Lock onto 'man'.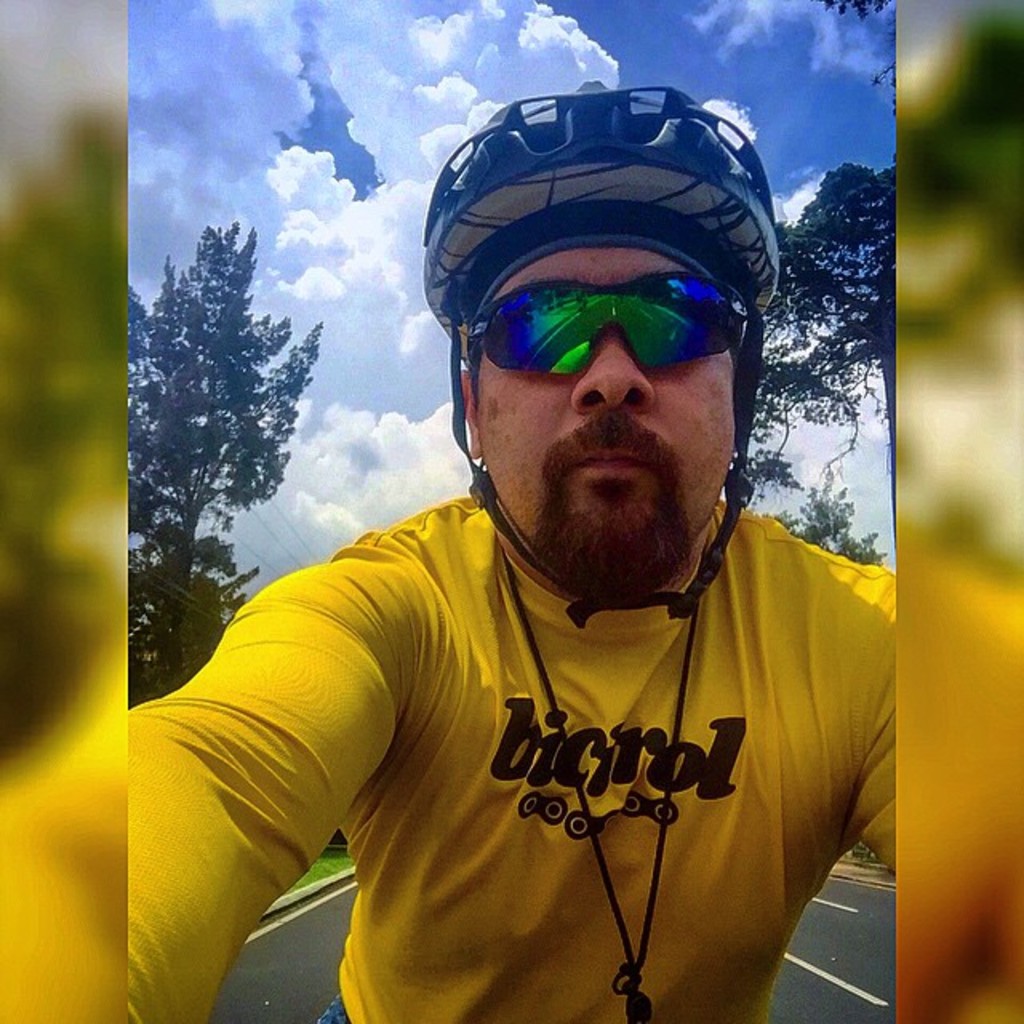
Locked: 109:99:954:1023.
